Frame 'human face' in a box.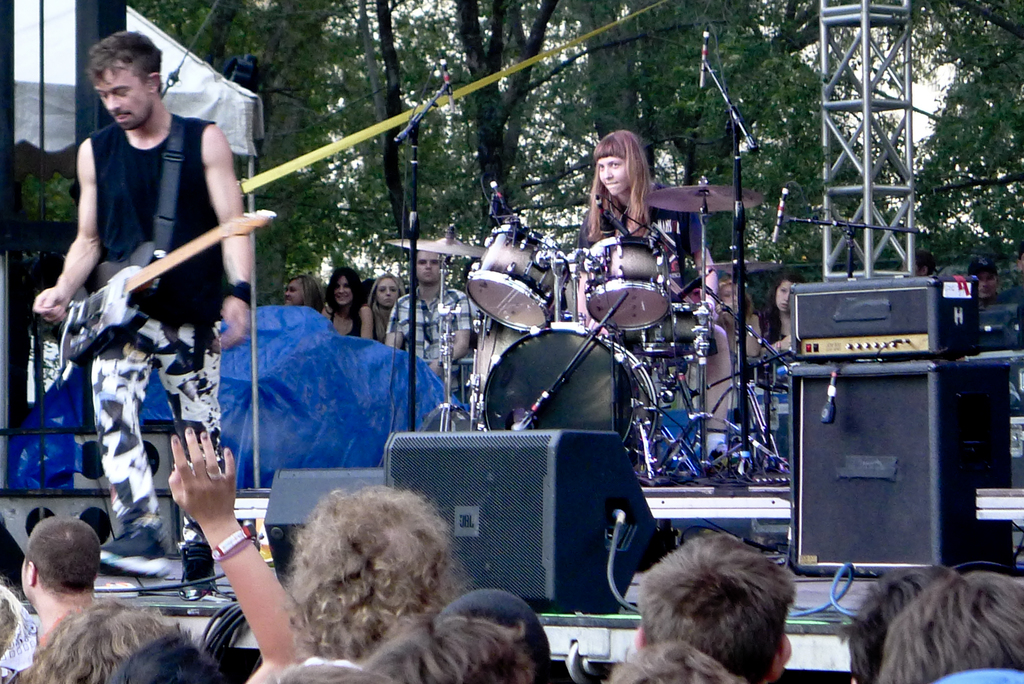
BBox(285, 279, 303, 304).
